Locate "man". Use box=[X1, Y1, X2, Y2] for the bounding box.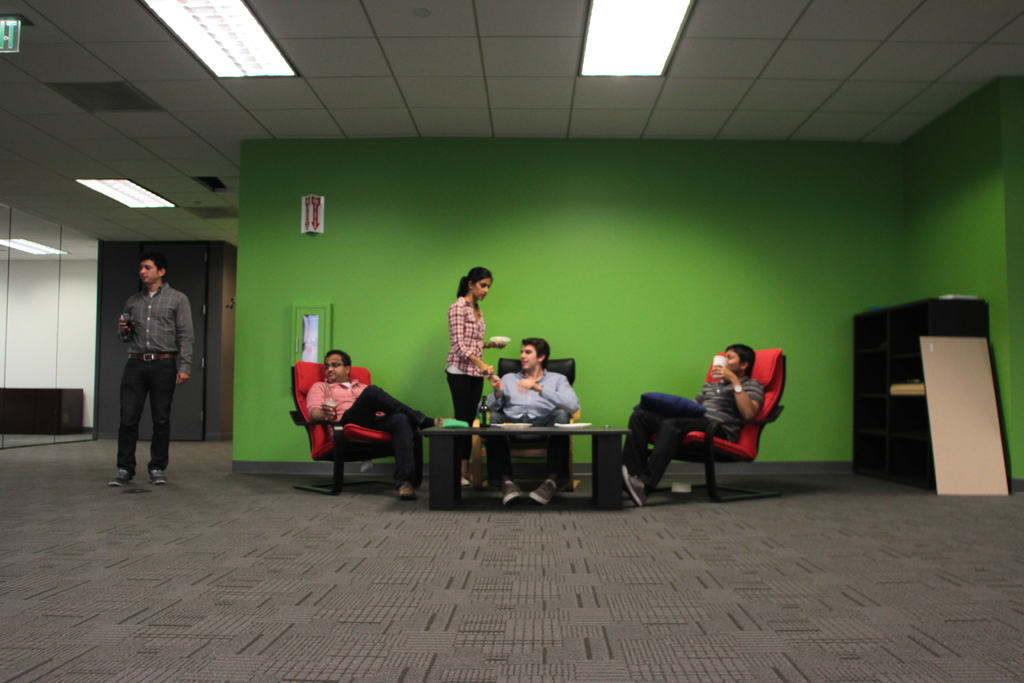
box=[100, 240, 201, 486].
